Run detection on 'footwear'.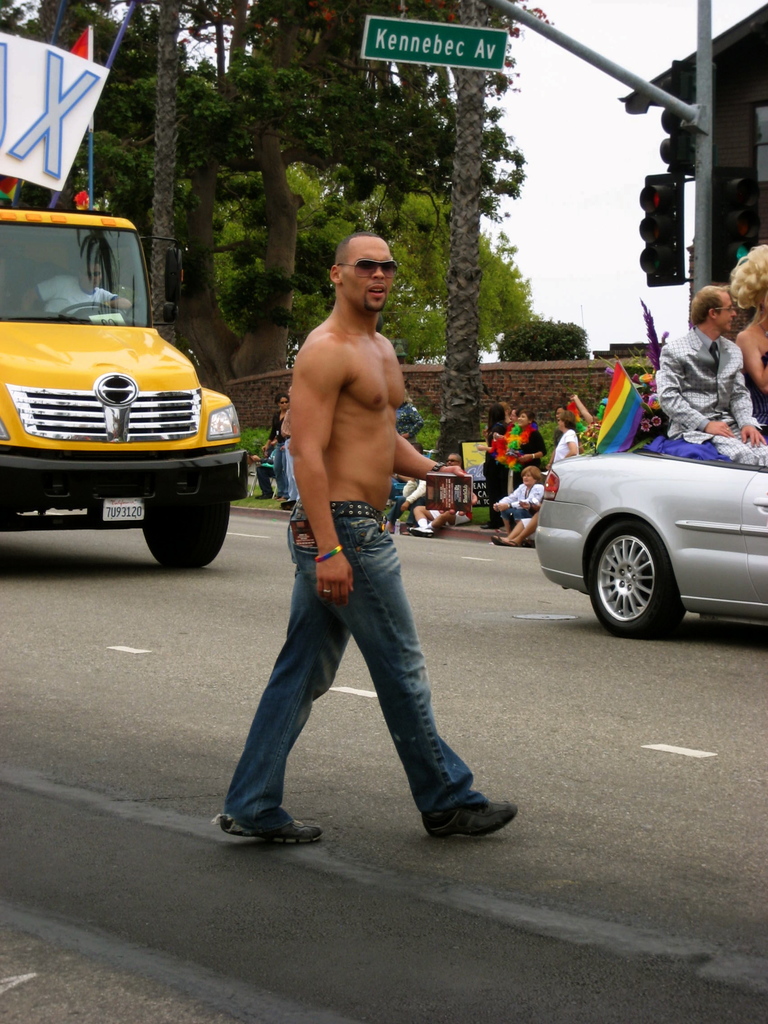
Result: [408, 758, 503, 840].
